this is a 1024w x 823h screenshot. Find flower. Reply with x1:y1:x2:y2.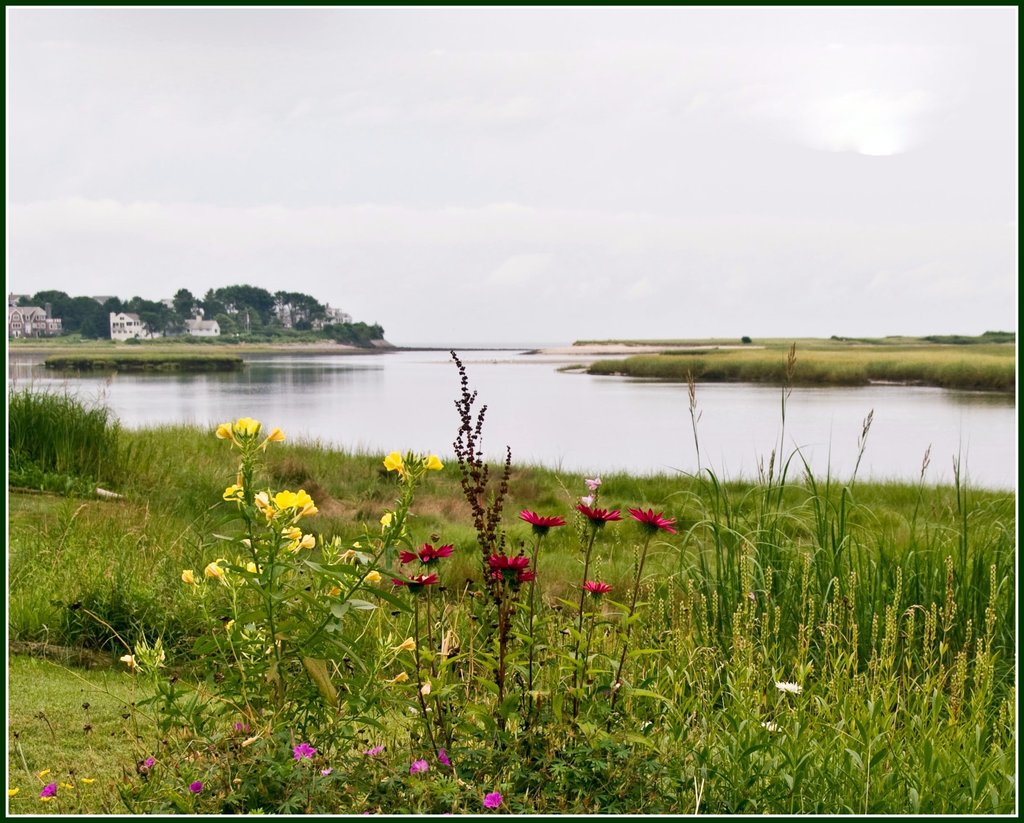
778:681:804:696.
